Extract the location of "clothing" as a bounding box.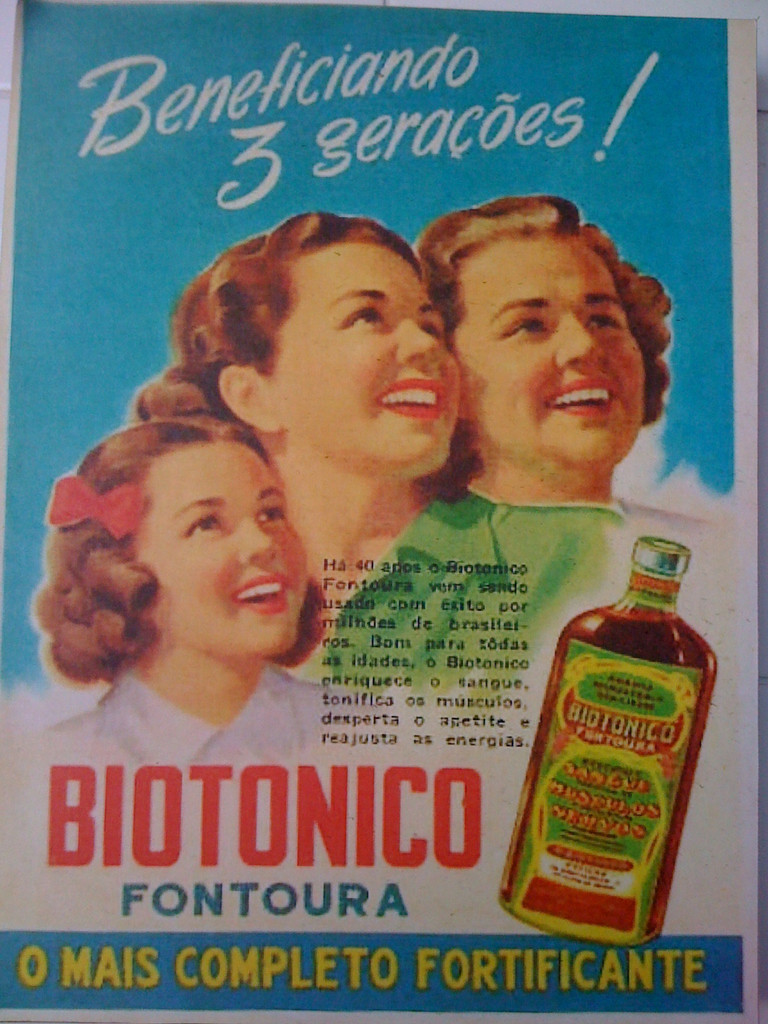
<box>620,491,726,529</box>.
